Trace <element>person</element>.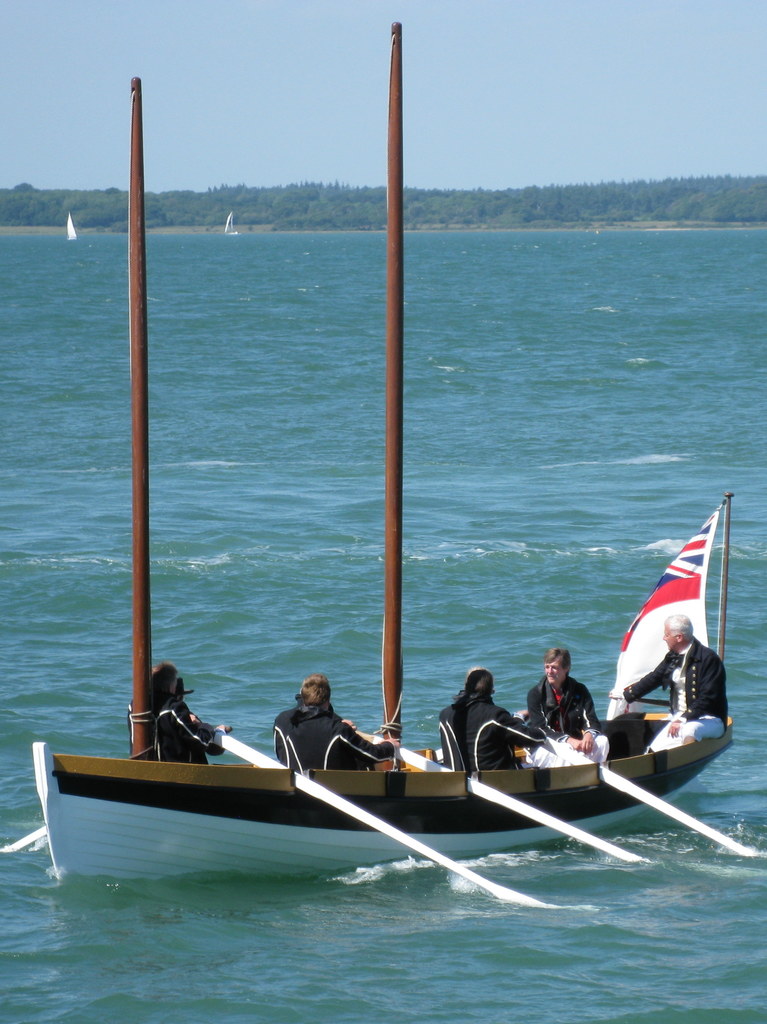
Traced to bbox=[159, 664, 197, 762].
